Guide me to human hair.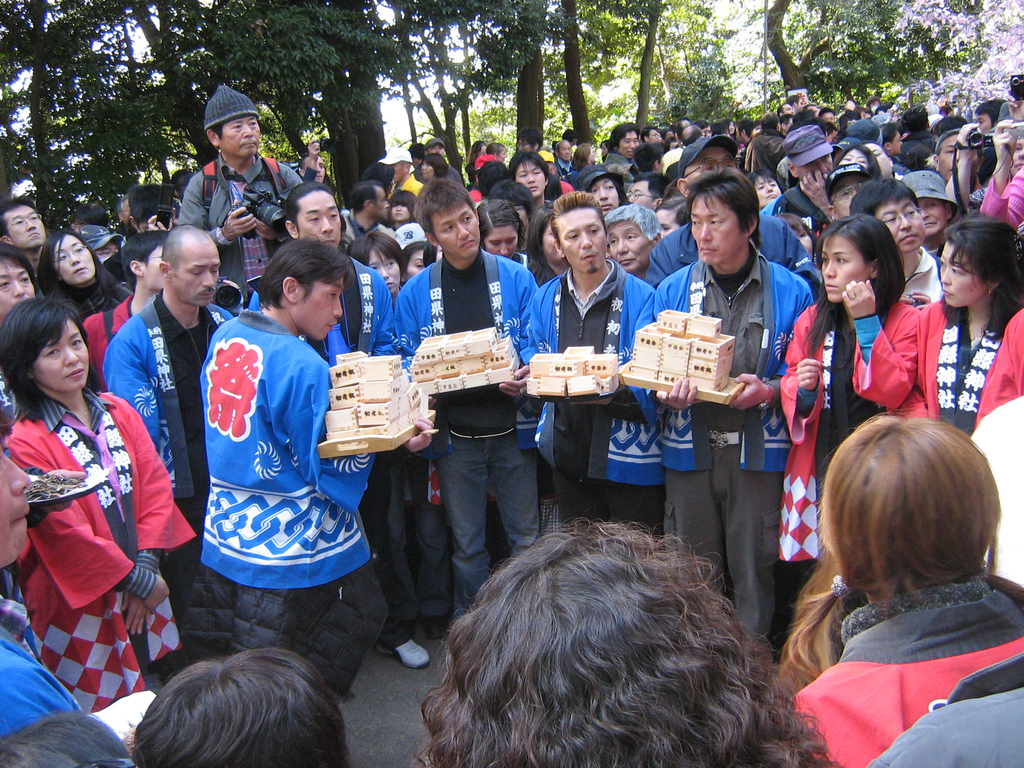
Guidance: x1=724 y1=119 x2=734 y2=128.
